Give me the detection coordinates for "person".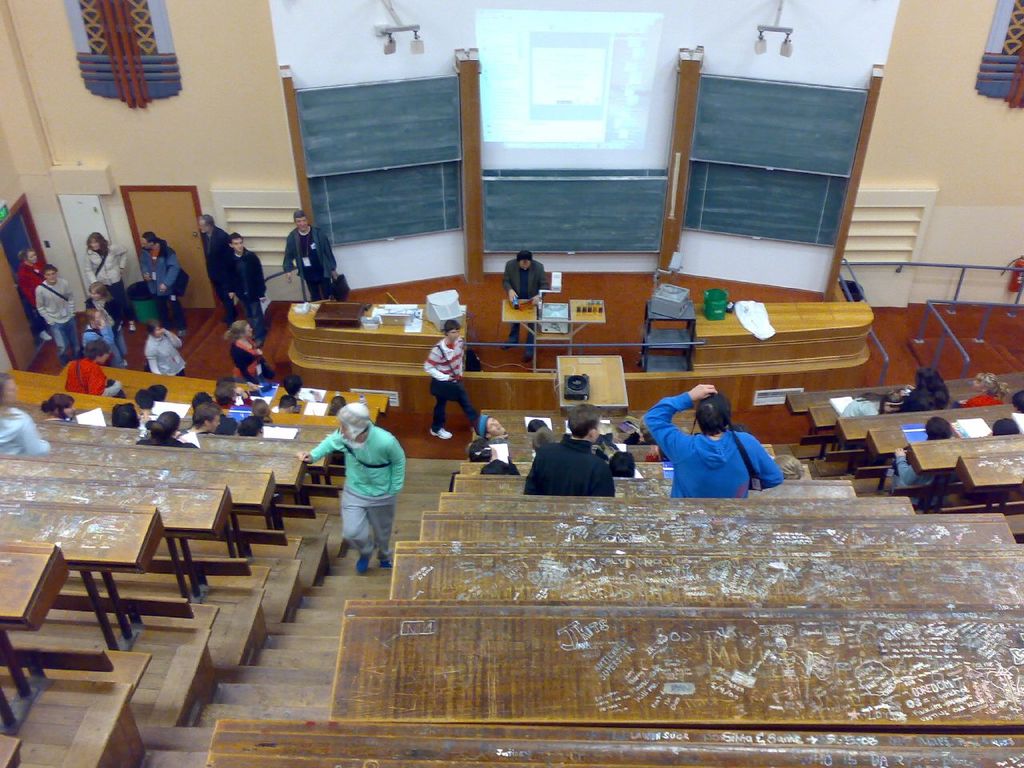
{"x1": 283, "y1": 210, "x2": 339, "y2": 298}.
